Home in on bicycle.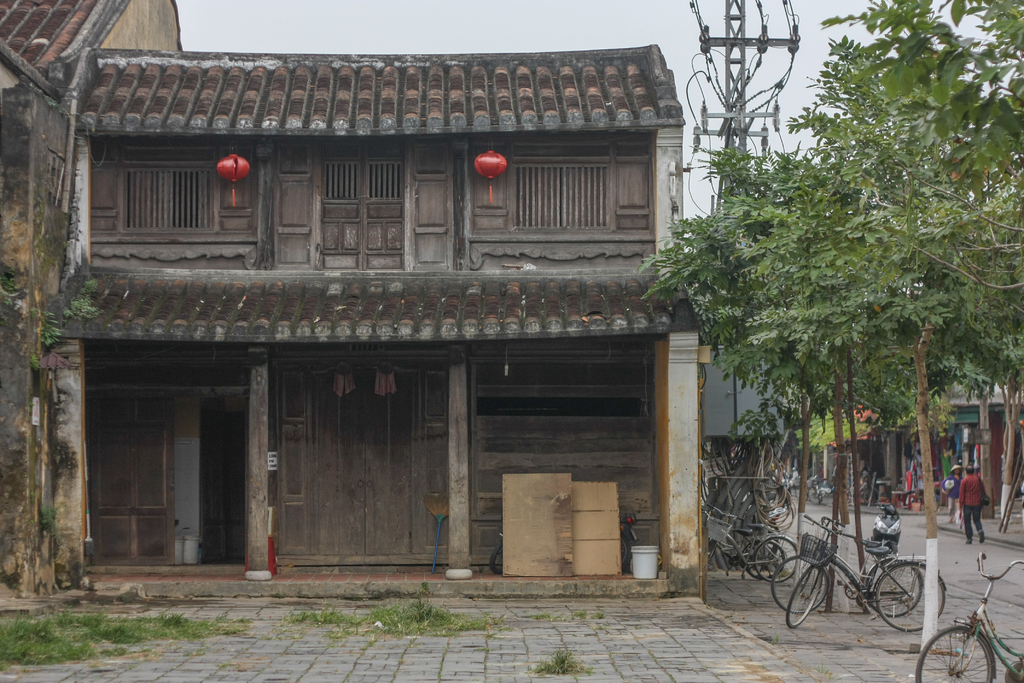
Homed in at {"x1": 771, "y1": 512, "x2": 924, "y2": 616}.
